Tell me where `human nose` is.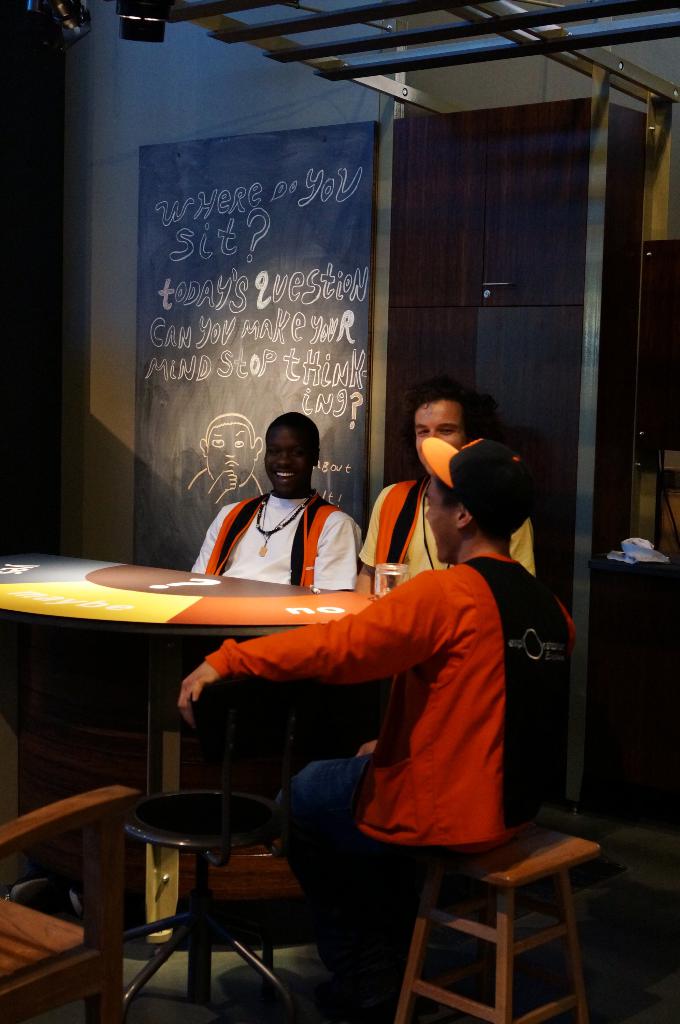
`human nose` is at (x1=277, y1=452, x2=293, y2=466).
